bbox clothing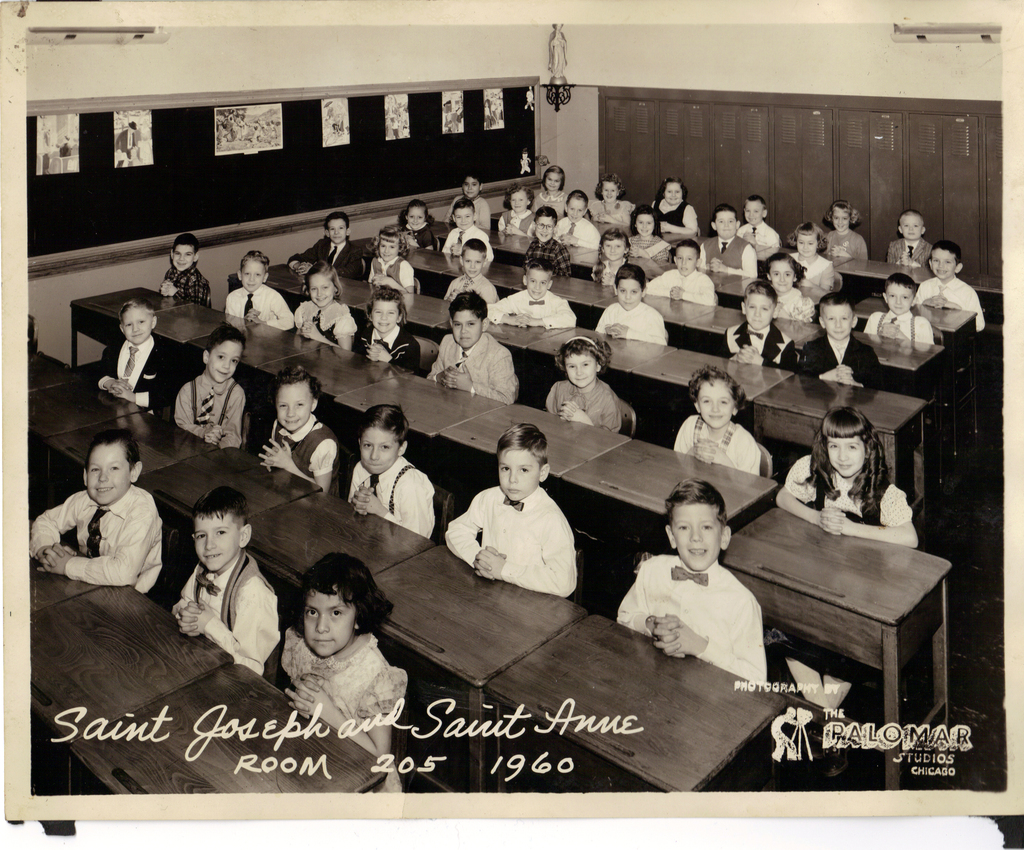
630,234,674,257
